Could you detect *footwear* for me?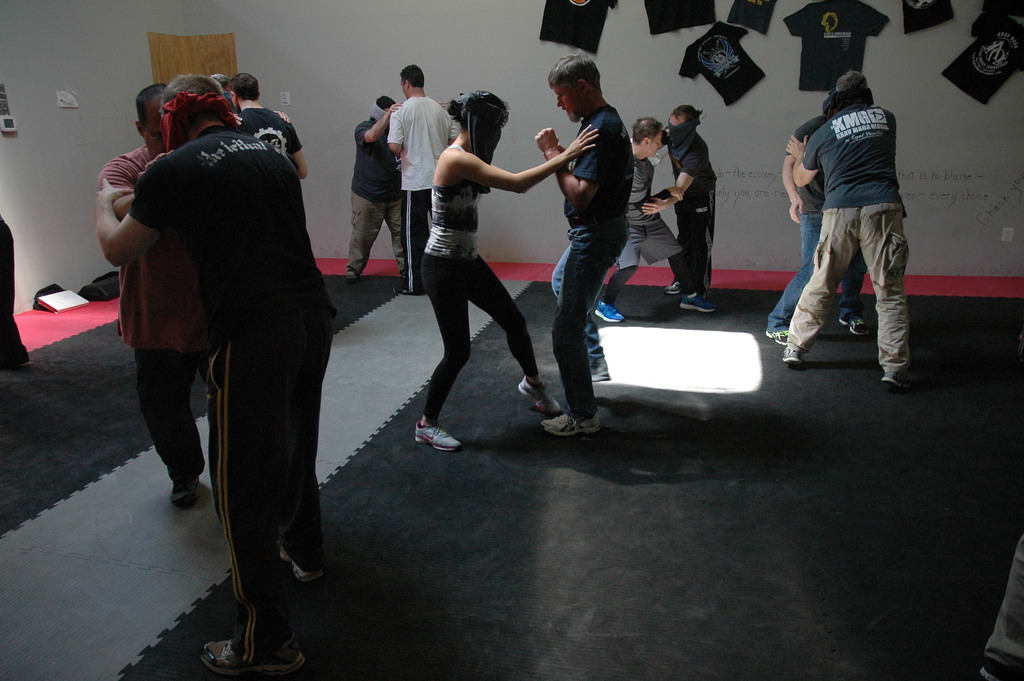
Detection result: <bbox>411, 418, 463, 452</bbox>.
